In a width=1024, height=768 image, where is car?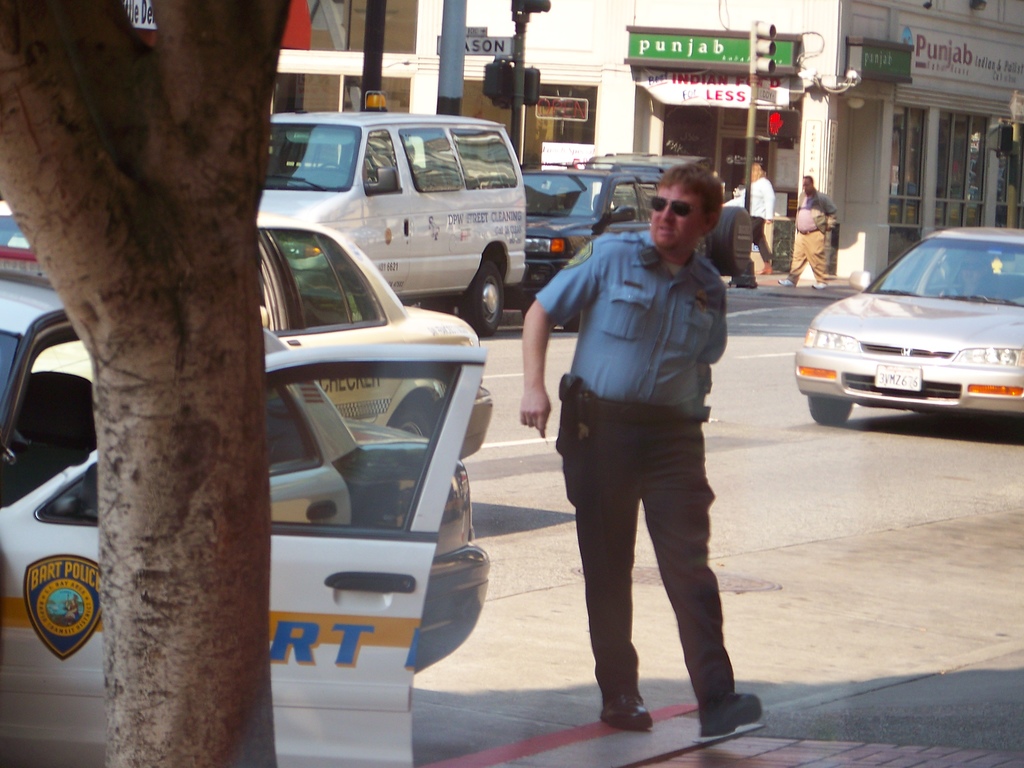
(255,91,526,339).
